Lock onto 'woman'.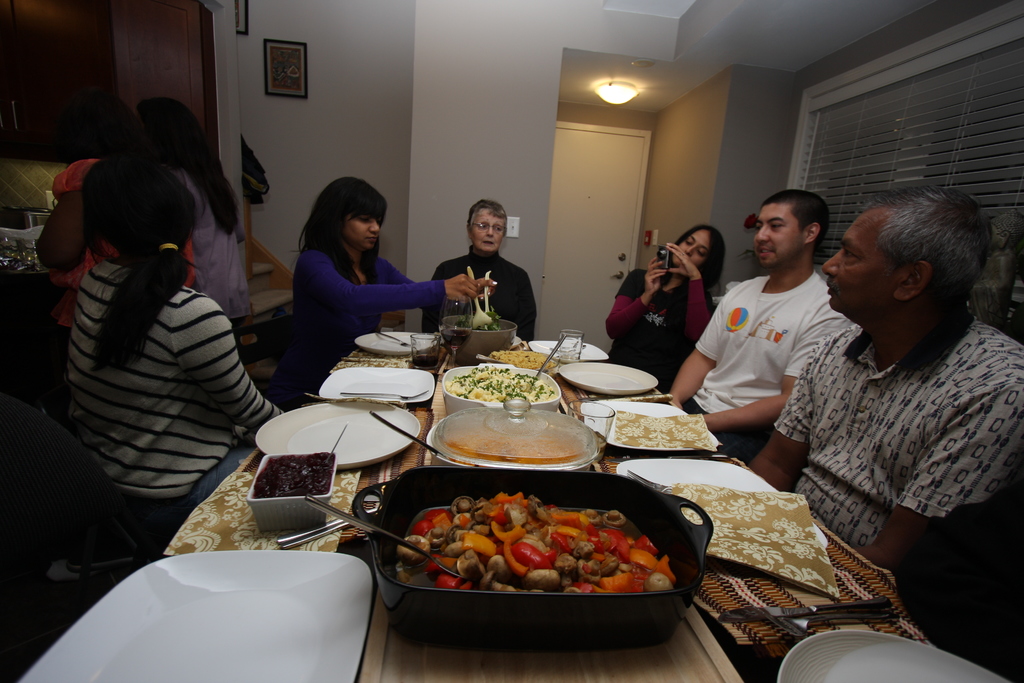
Locked: 604,222,727,391.
